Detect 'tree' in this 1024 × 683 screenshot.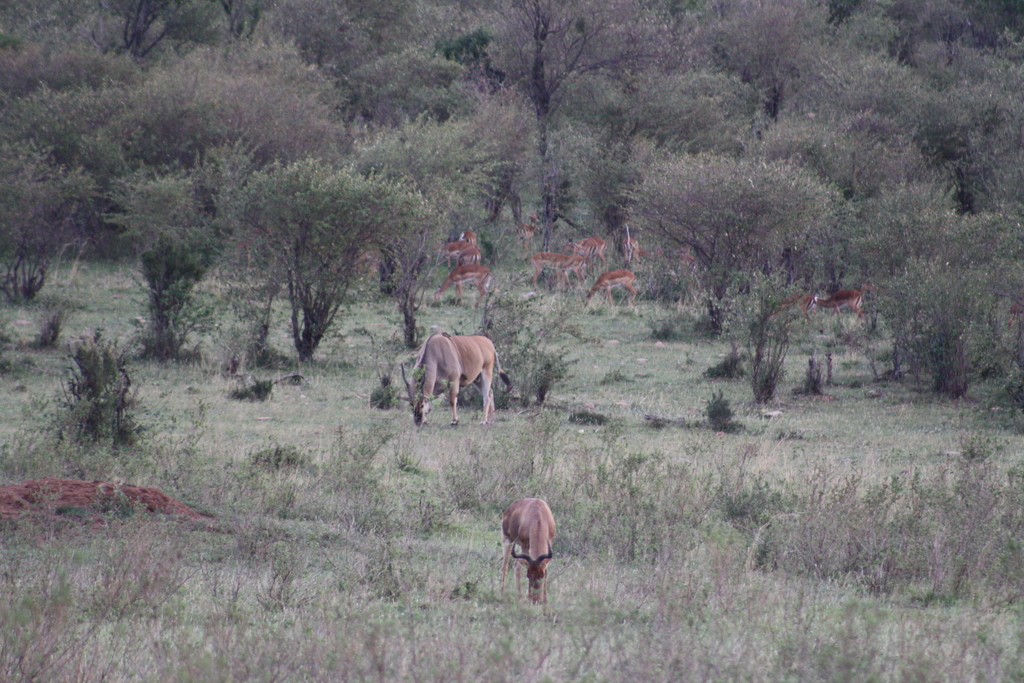
Detection: Rect(49, 53, 349, 354).
